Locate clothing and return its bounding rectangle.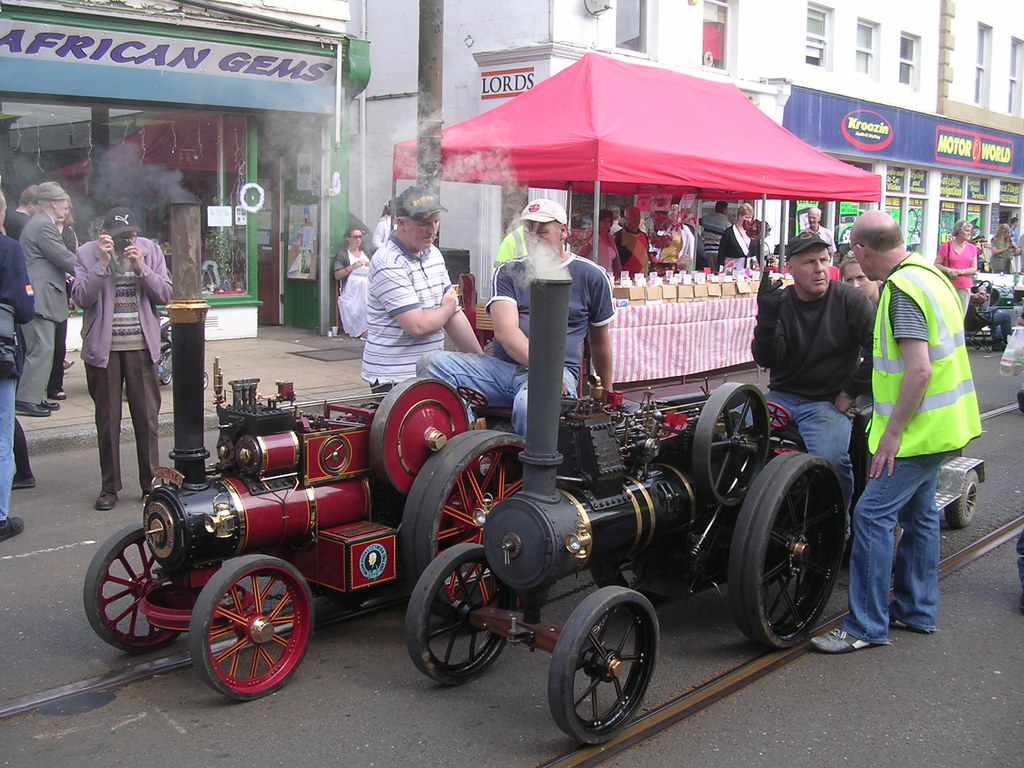
select_region(418, 254, 613, 436).
